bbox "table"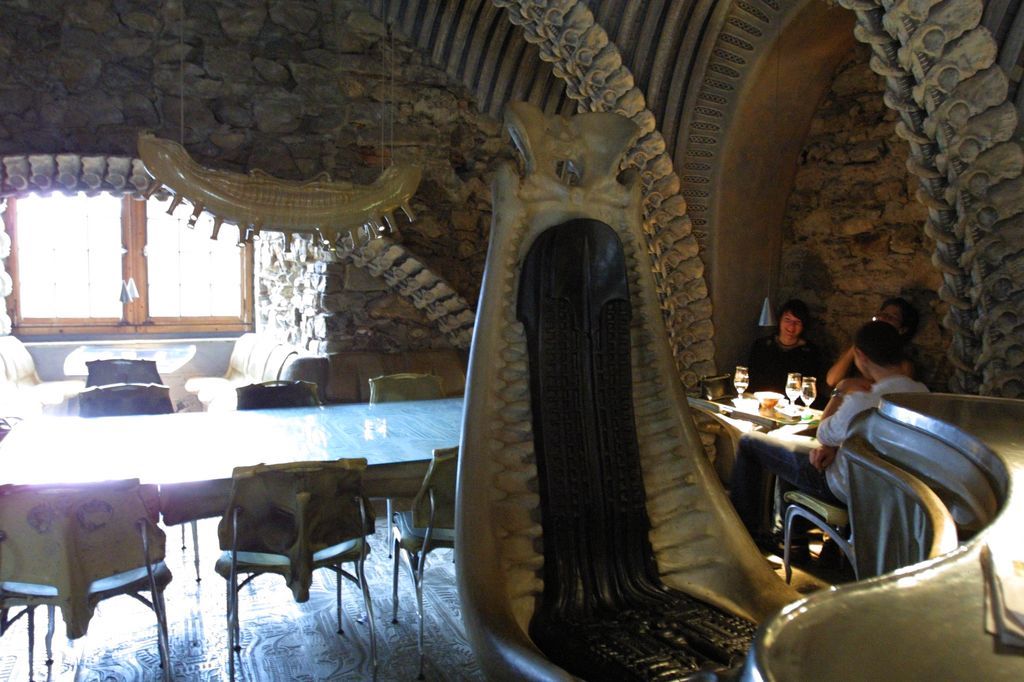
0:385:468:677
